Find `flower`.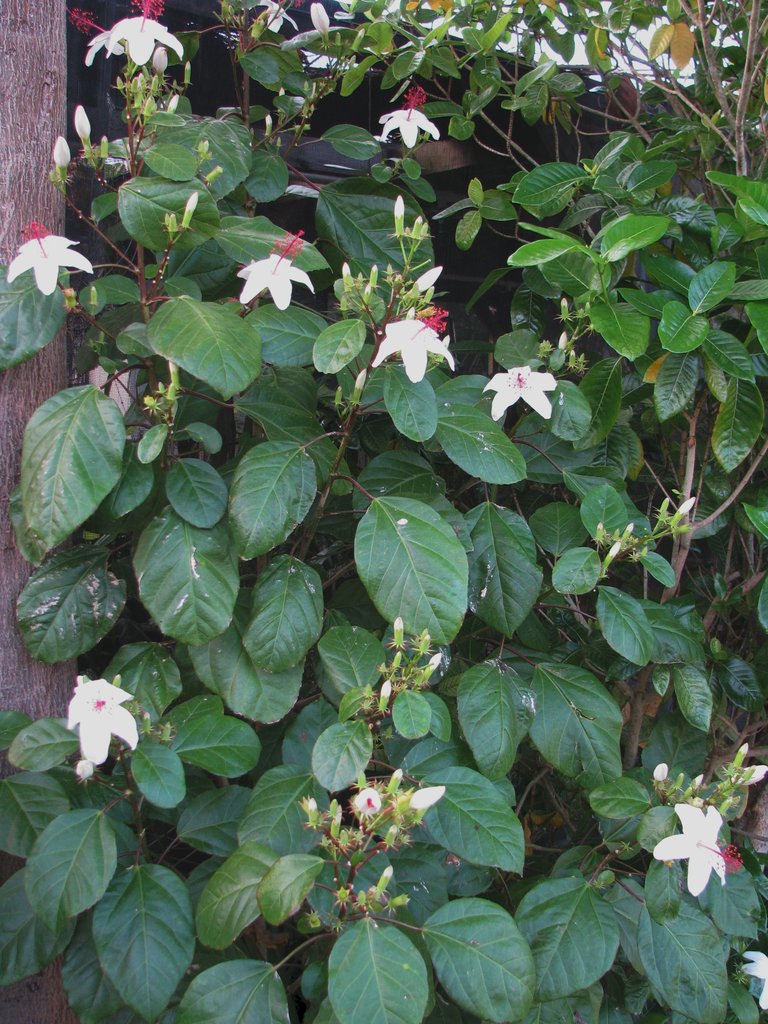
locate(65, 8, 116, 56).
